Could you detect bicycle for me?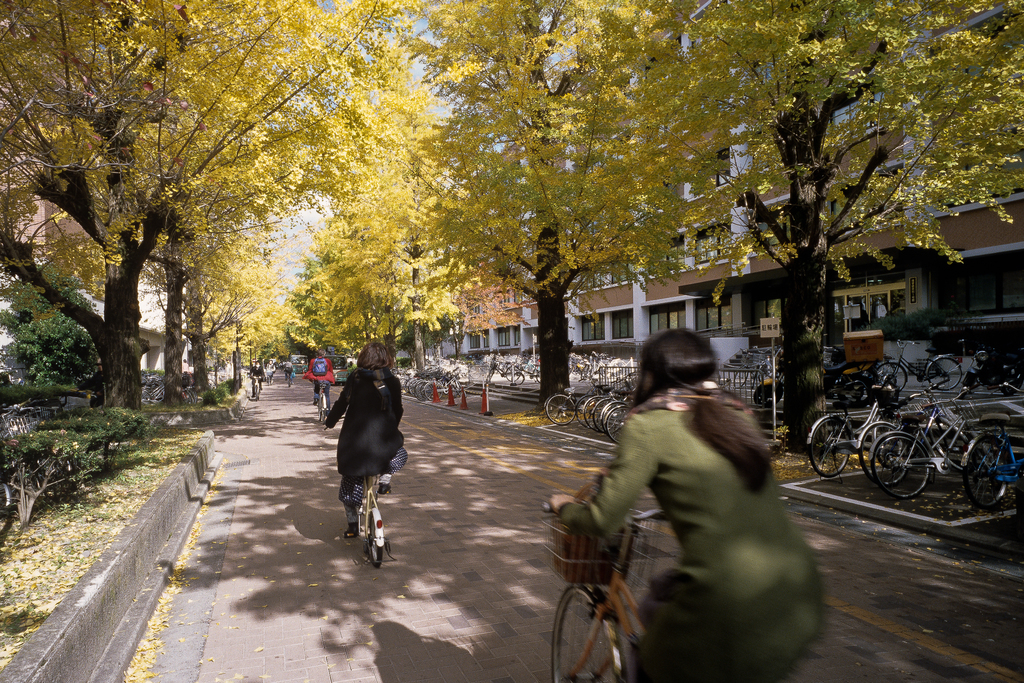
Detection result: crop(284, 370, 293, 387).
